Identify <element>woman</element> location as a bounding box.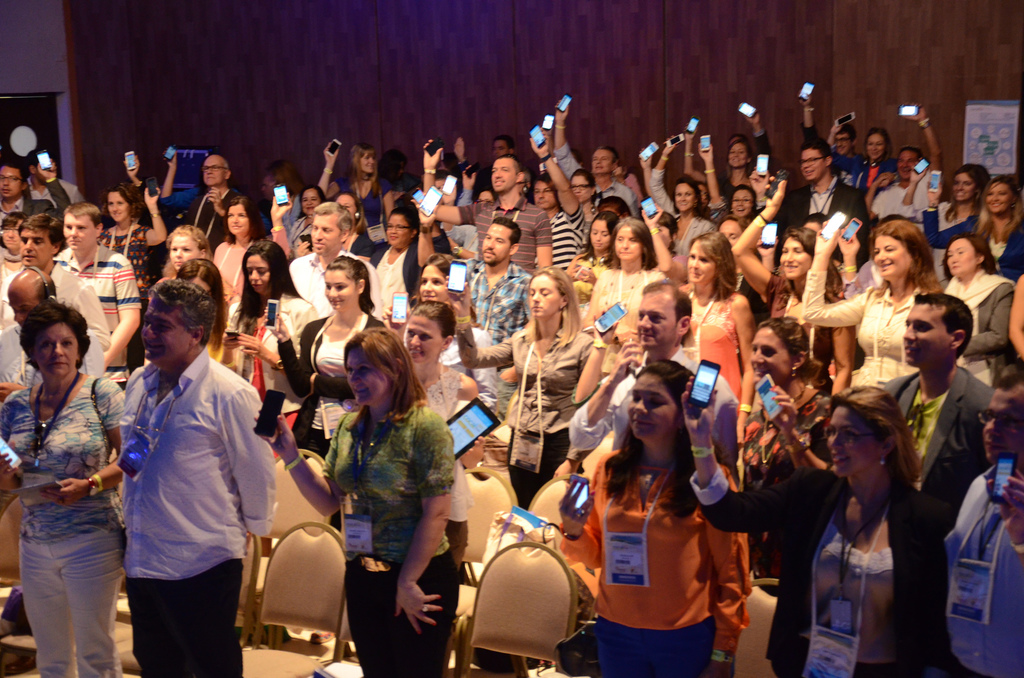
l=538, t=354, r=763, b=677.
